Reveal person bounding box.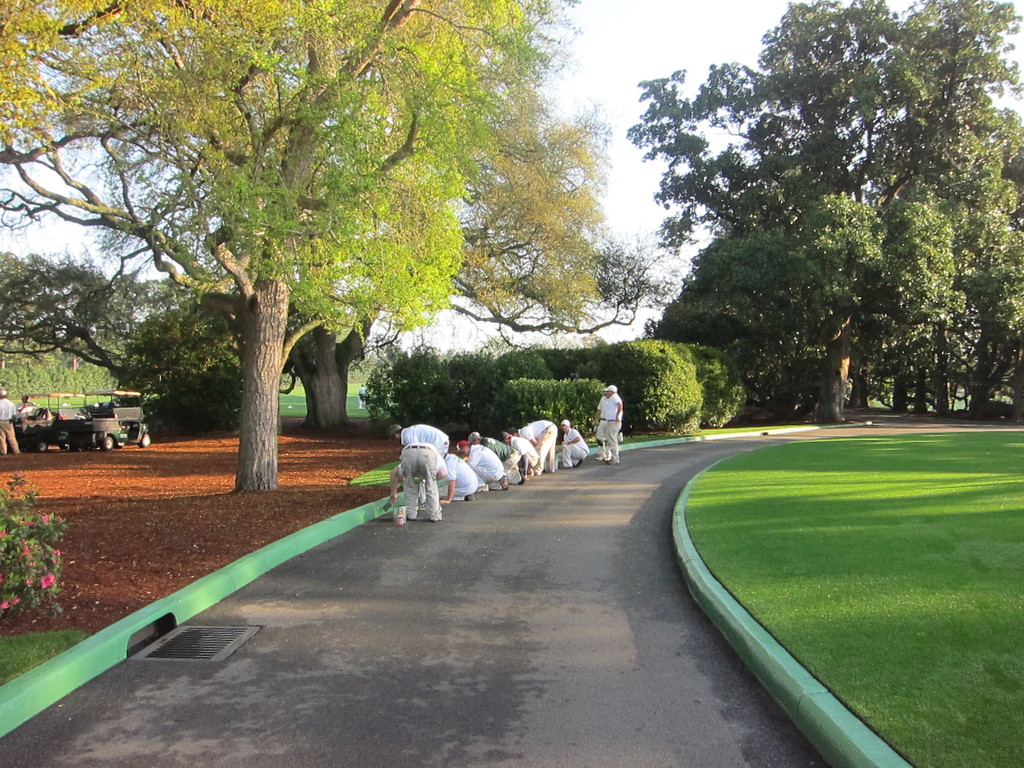
Revealed: [x1=593, y1=388, x2=613, y2=462].
